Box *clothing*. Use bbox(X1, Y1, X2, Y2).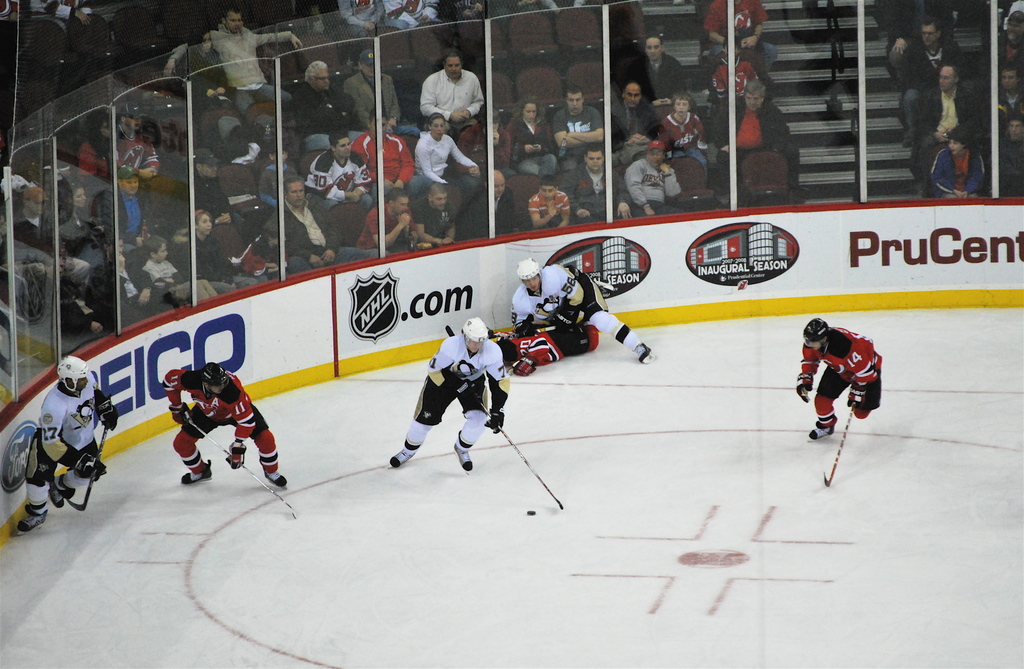
bbox(355, 197, 419, 252).
